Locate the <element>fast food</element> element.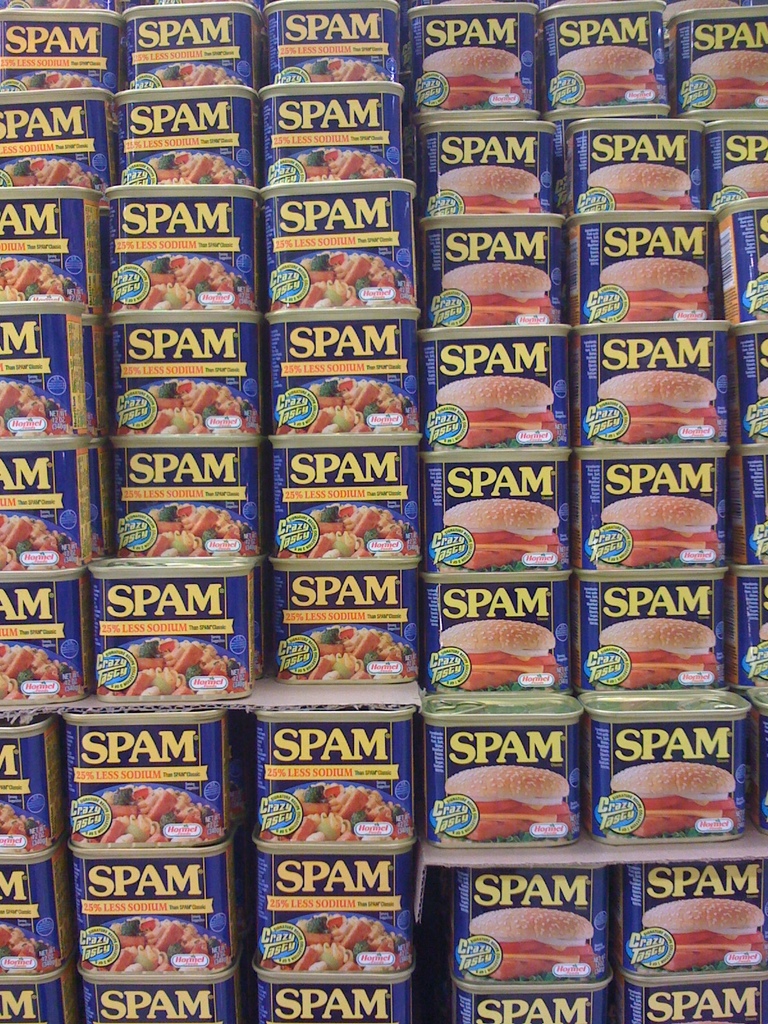
Element bbox: (583, 159, 694, 214).
